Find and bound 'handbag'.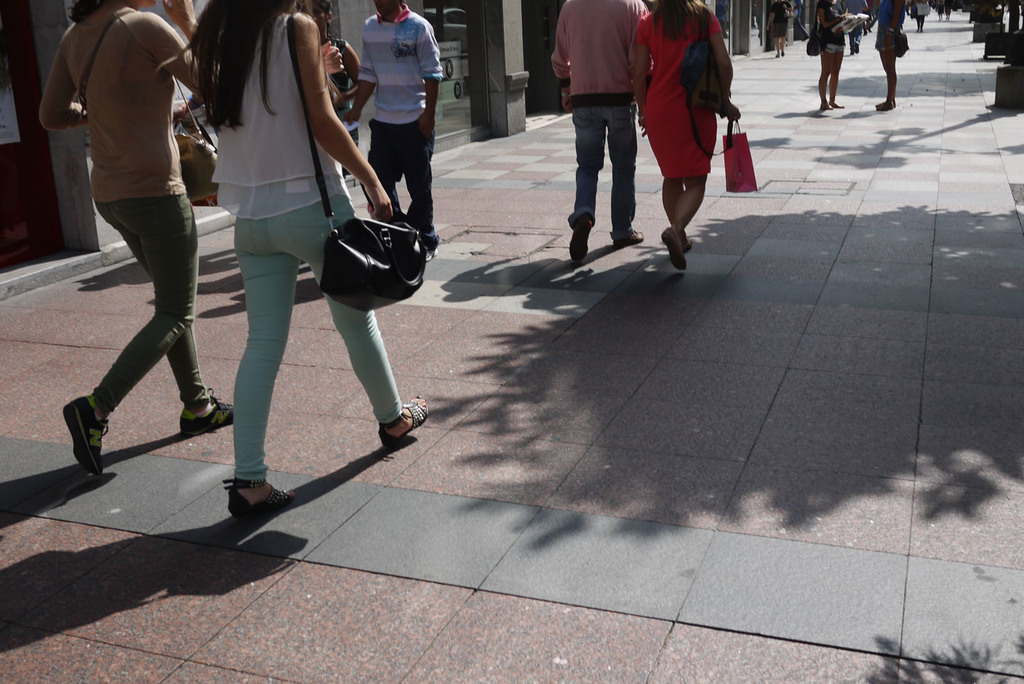
Bound: x1=804 y1=8 x2=833 y2=55.
